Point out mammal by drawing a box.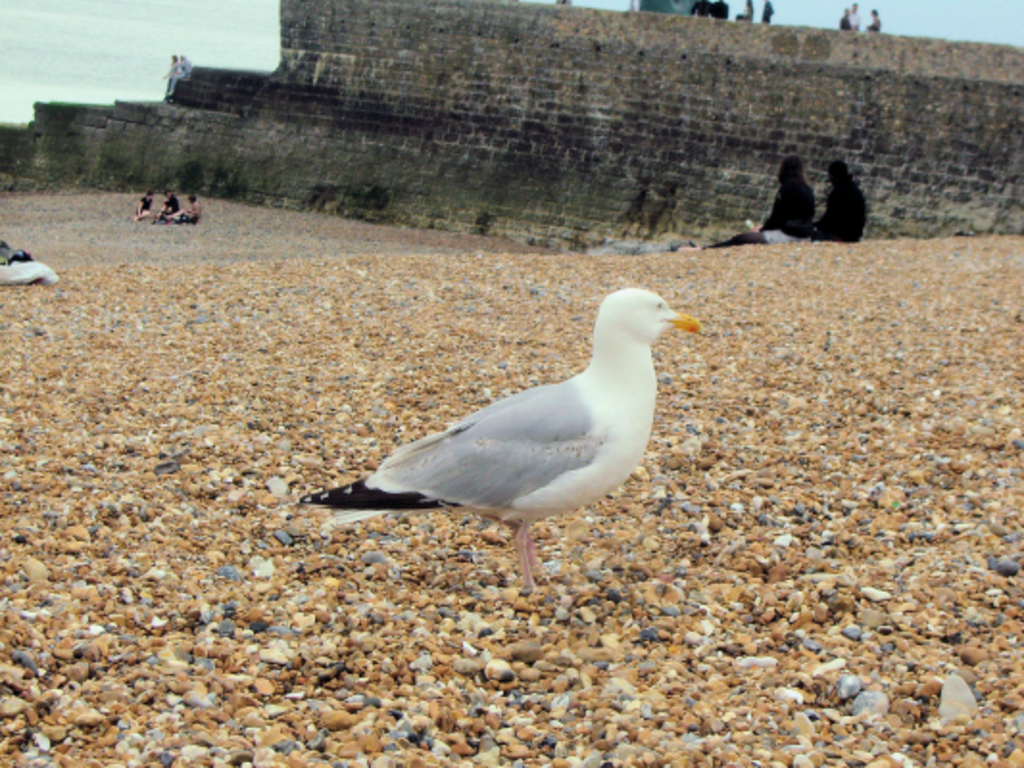
<region>678, 154, 813, 253</region>.
